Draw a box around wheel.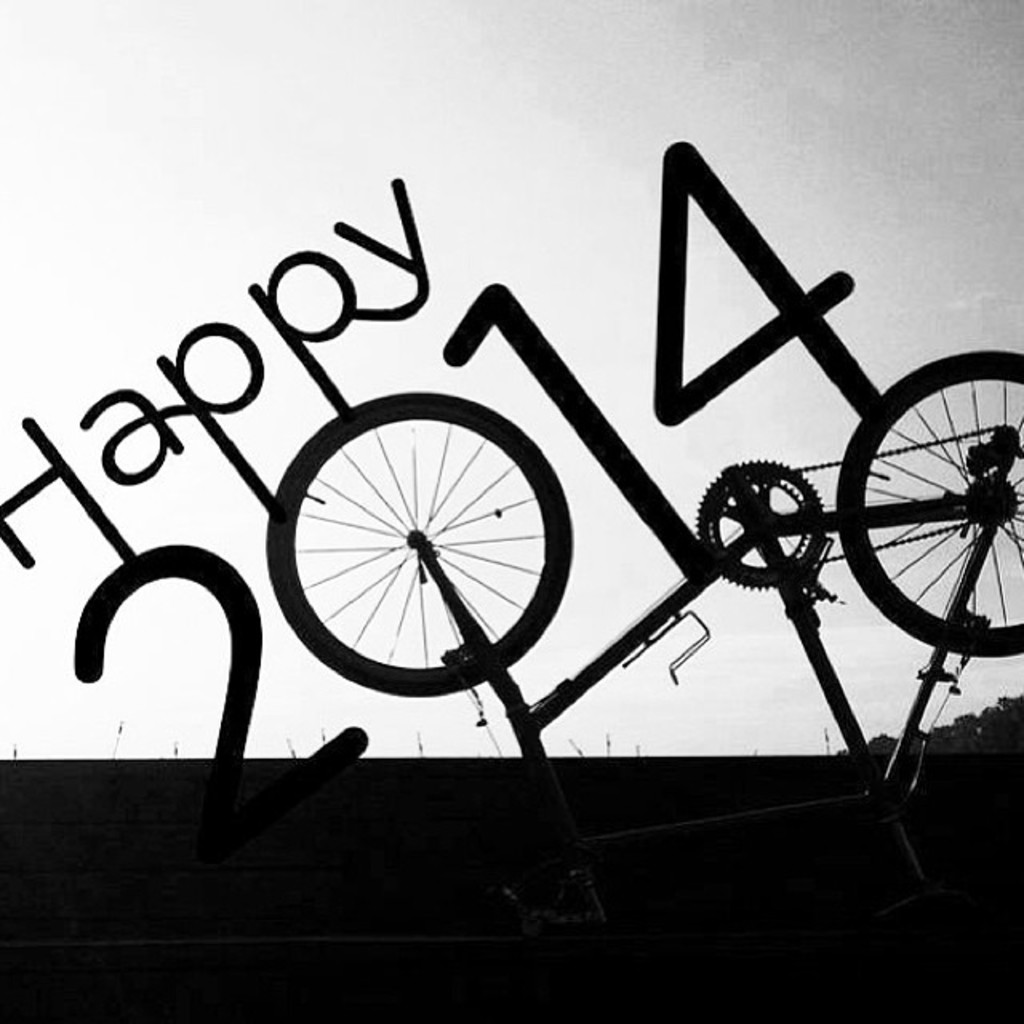
830,349,1022,656.
